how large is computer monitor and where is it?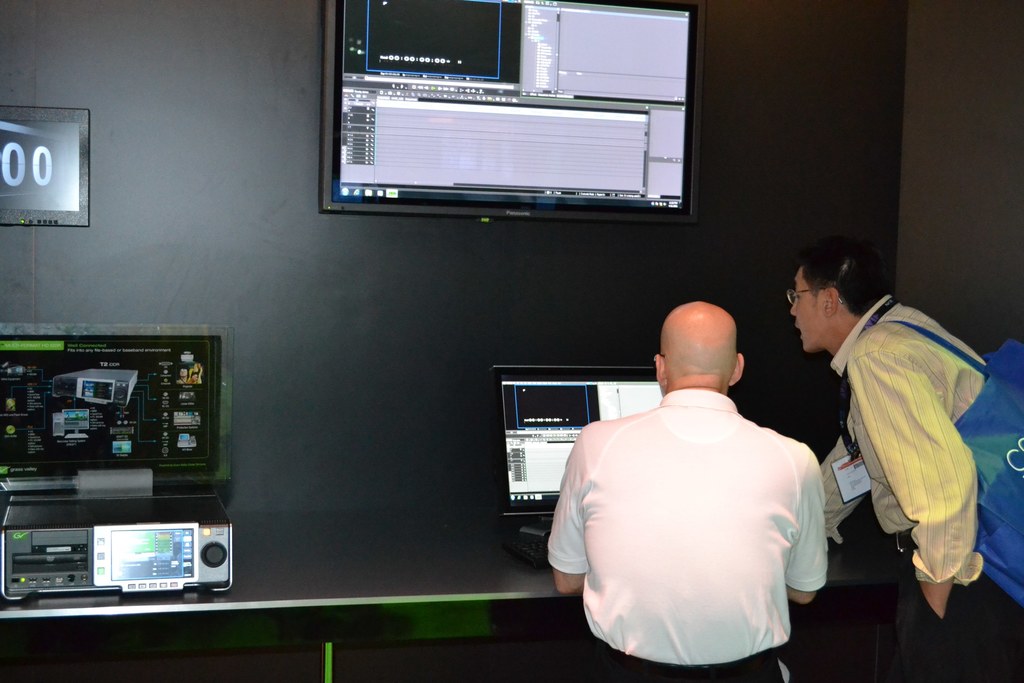
Bounding box: [left=323, top=24, right=692, bottom=236].
